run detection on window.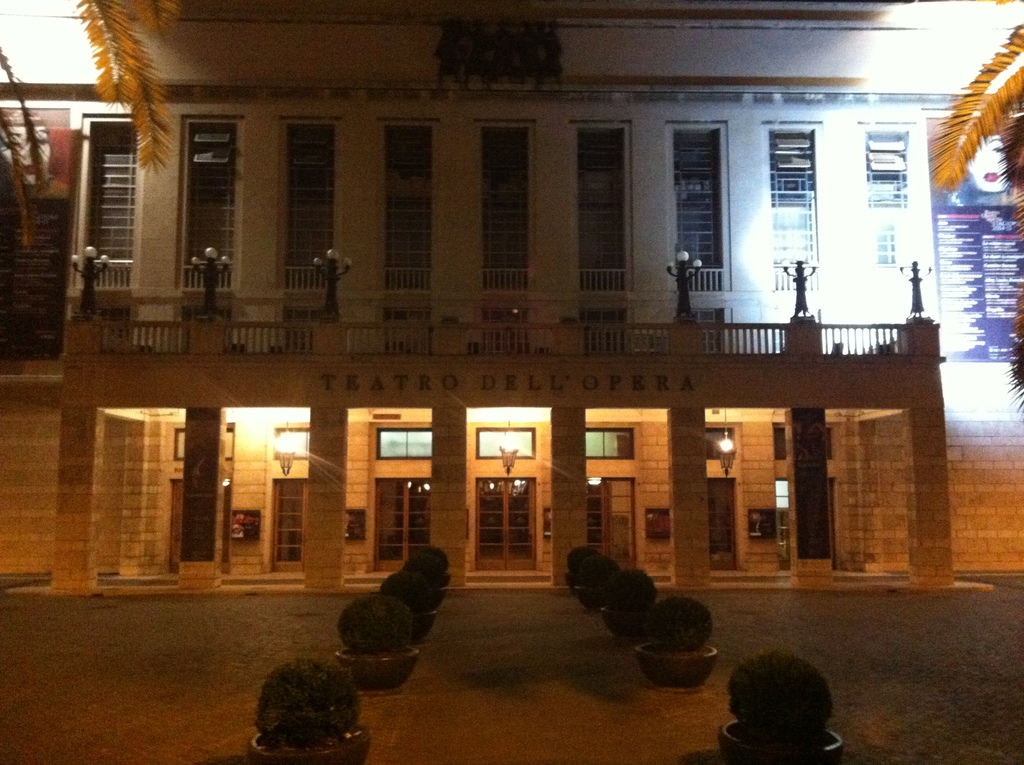
Result: {"left": 772, "top": 126, "right": 814, "bottom": 293}.
